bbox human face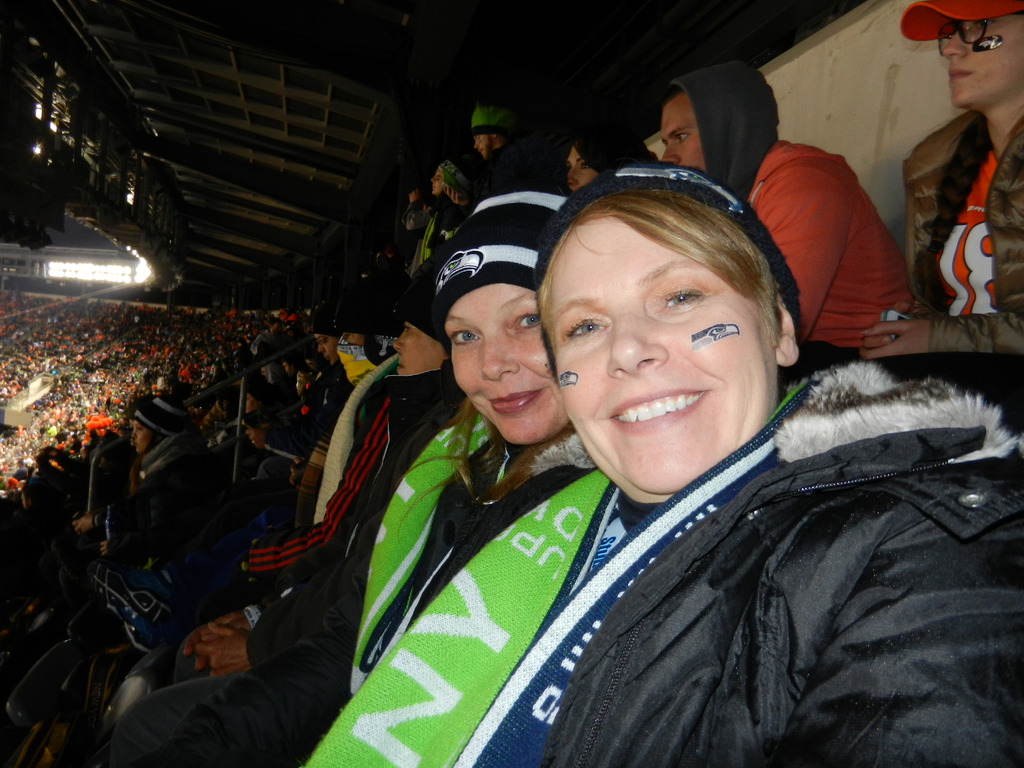
[388,324,443,376]
